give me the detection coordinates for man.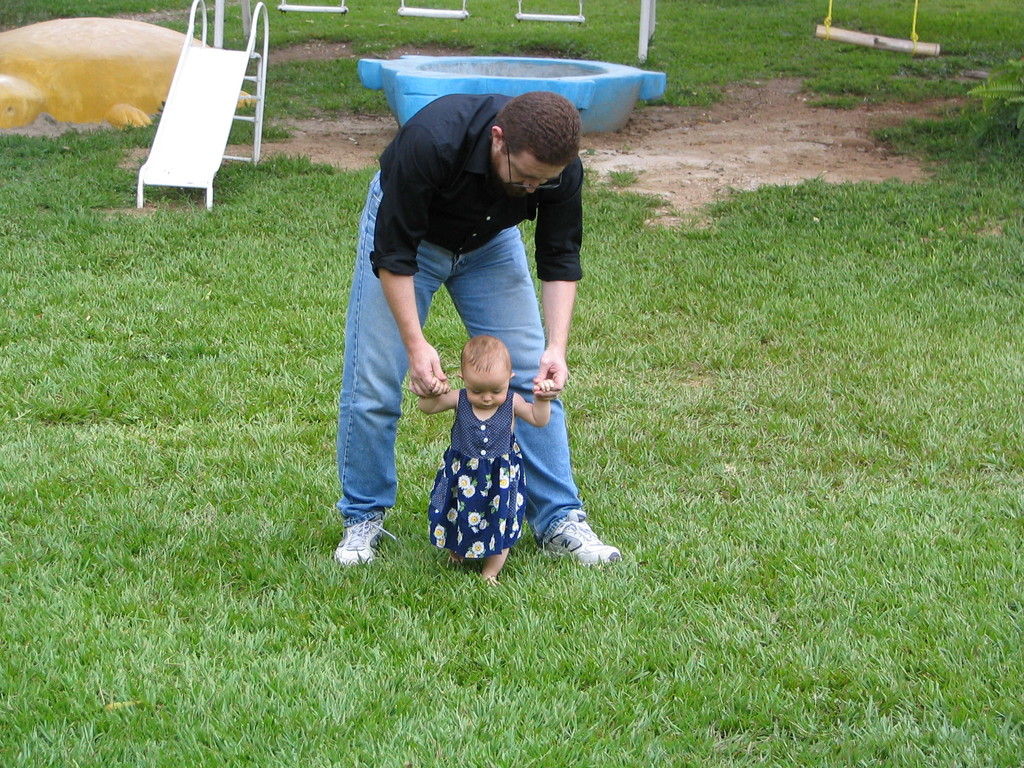
321,71,568,525.
